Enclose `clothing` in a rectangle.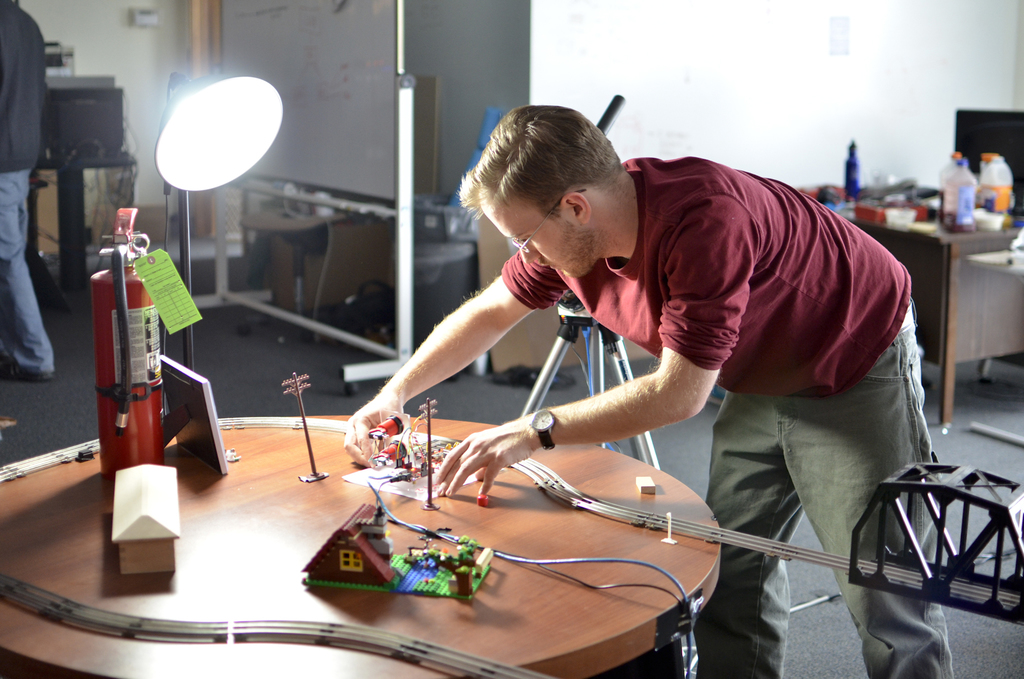
region(490, 149, 984, 678).
